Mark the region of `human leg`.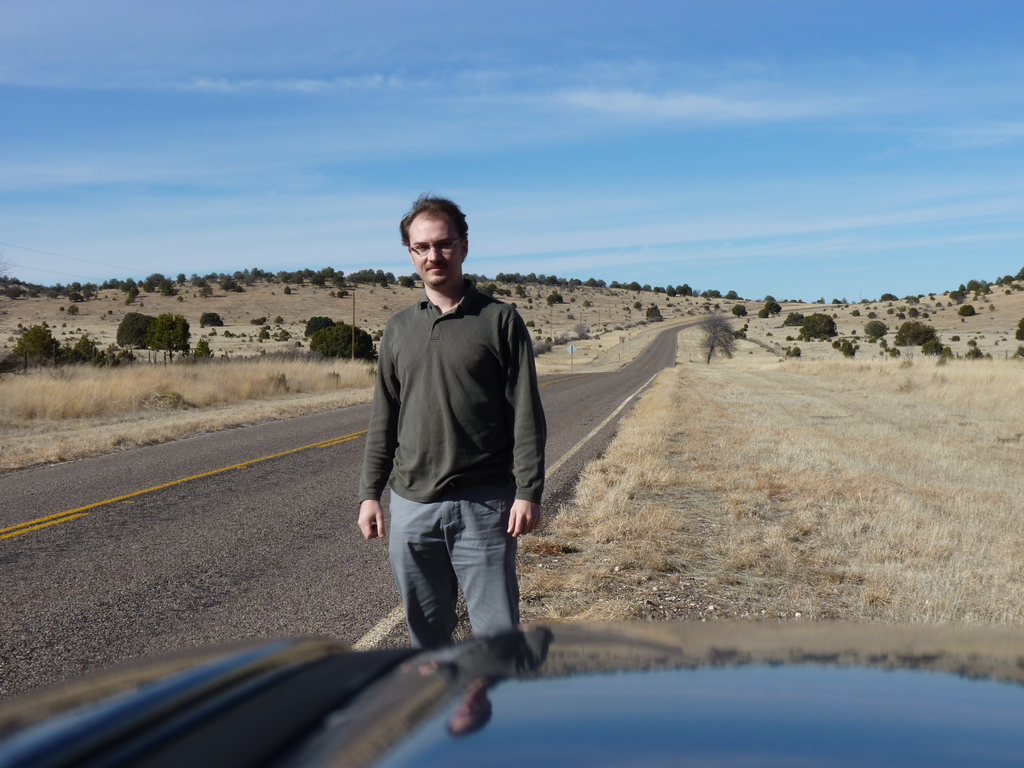
Region: l=449, t=486, r=522, b=638.
